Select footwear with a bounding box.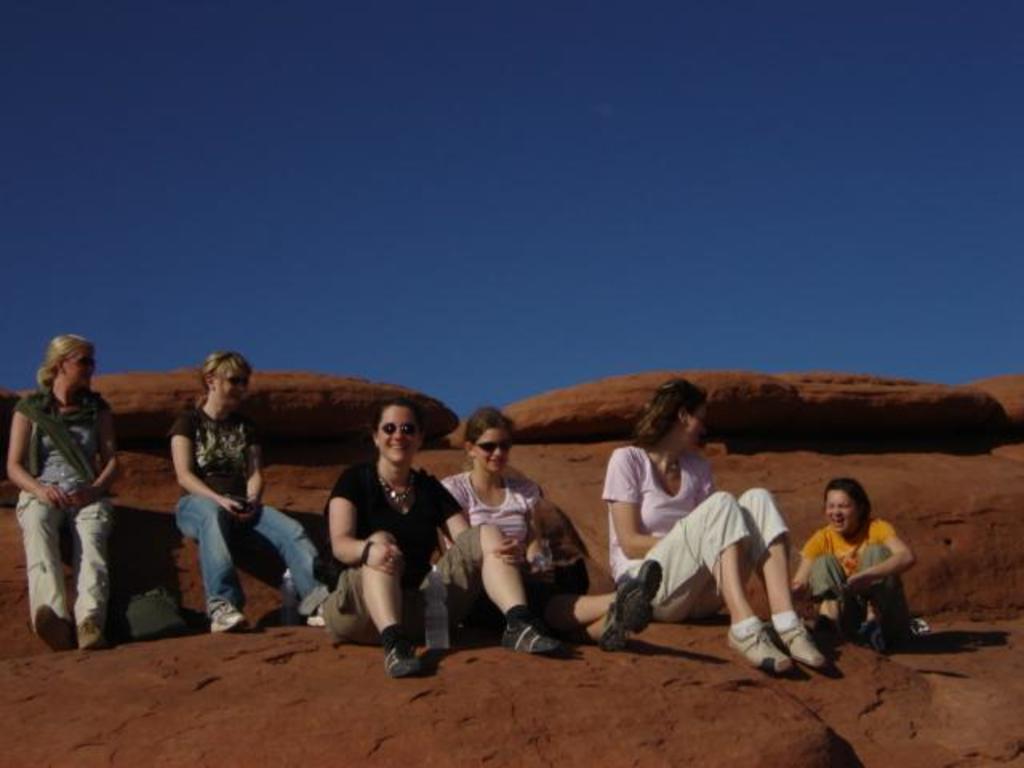
x1=502 y1=610 x2=557 y2=654.
